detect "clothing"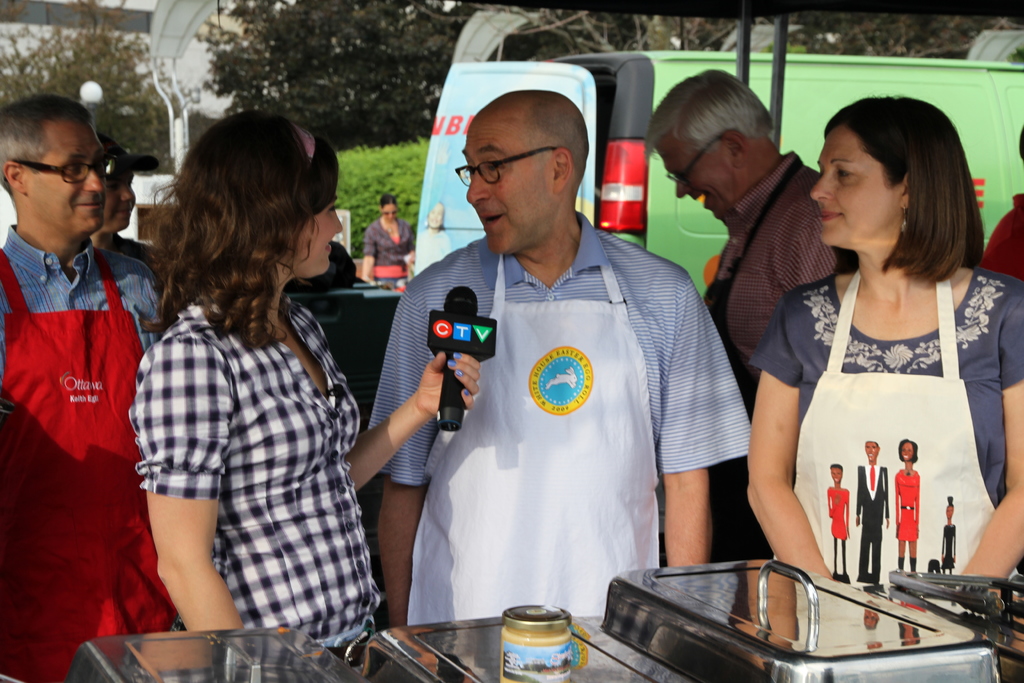
bbox(828, 477, 852, 547)
